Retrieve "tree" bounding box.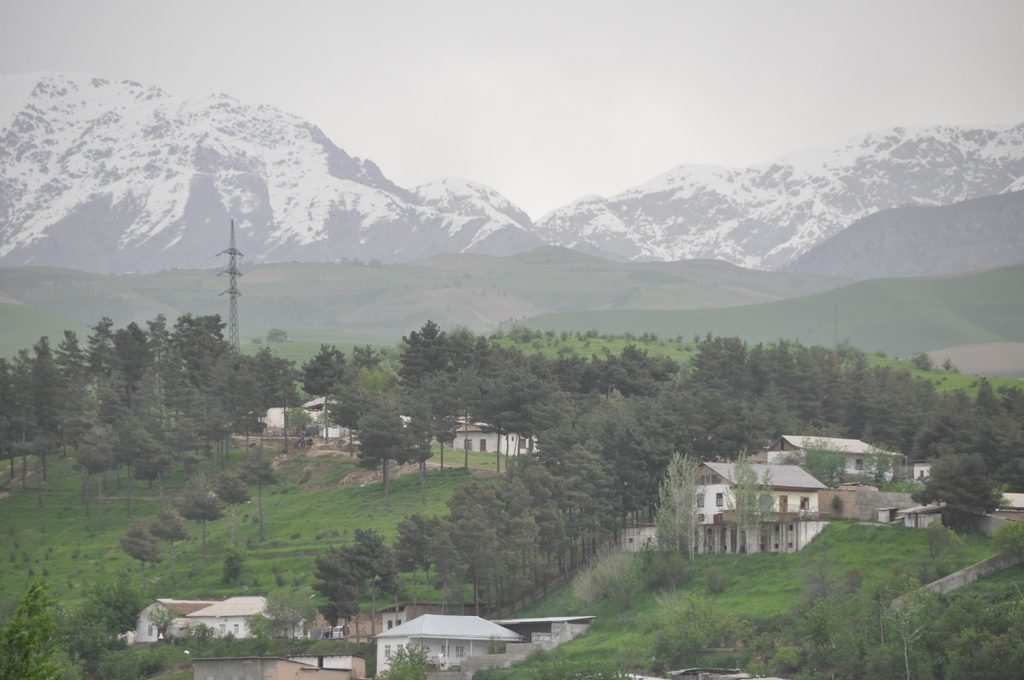
Bounding box: select_region(721, 448, 777, 553).
